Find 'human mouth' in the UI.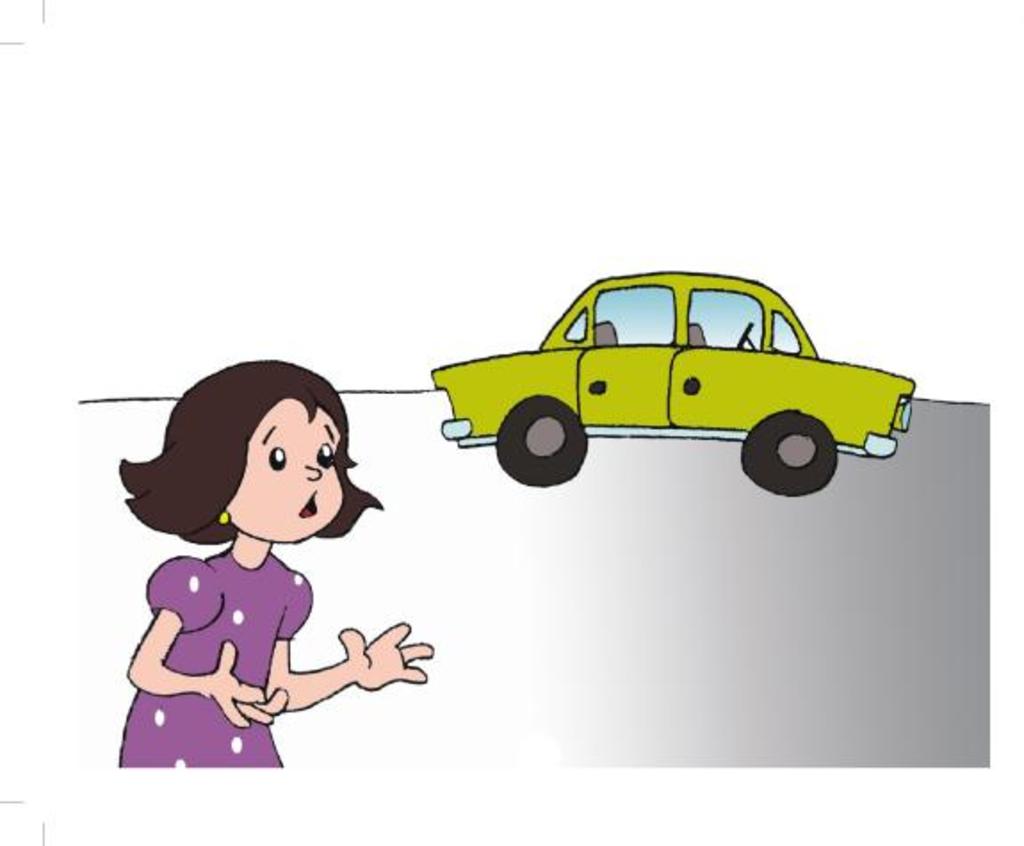
UI element at box(301, 493, 317, 517).
